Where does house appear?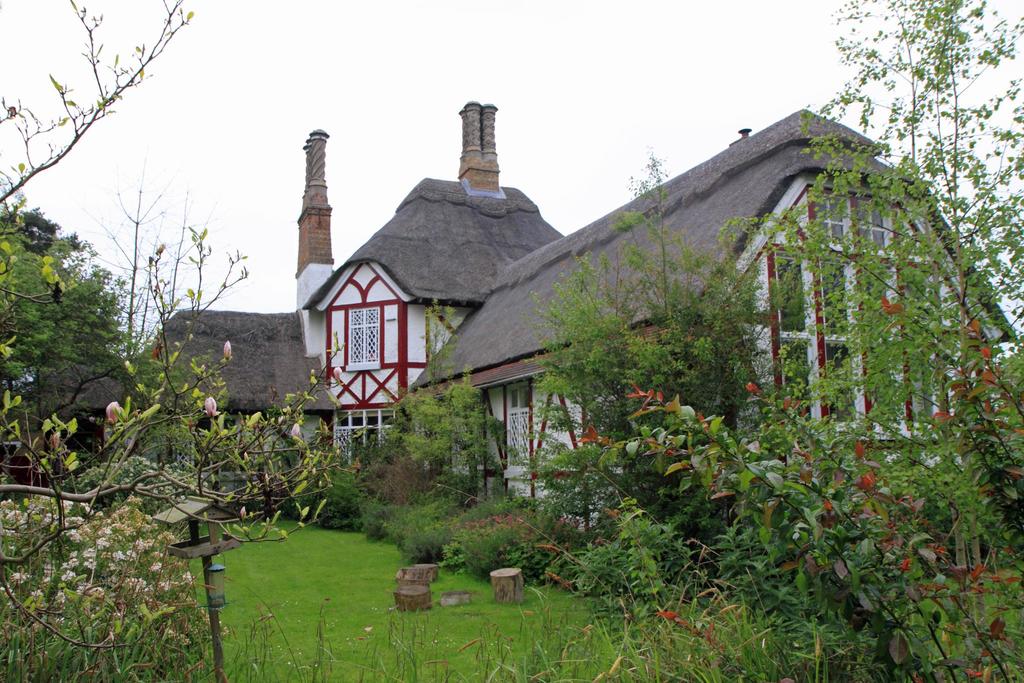
Appears at left=191, top=91, right=963, bottom=589.
